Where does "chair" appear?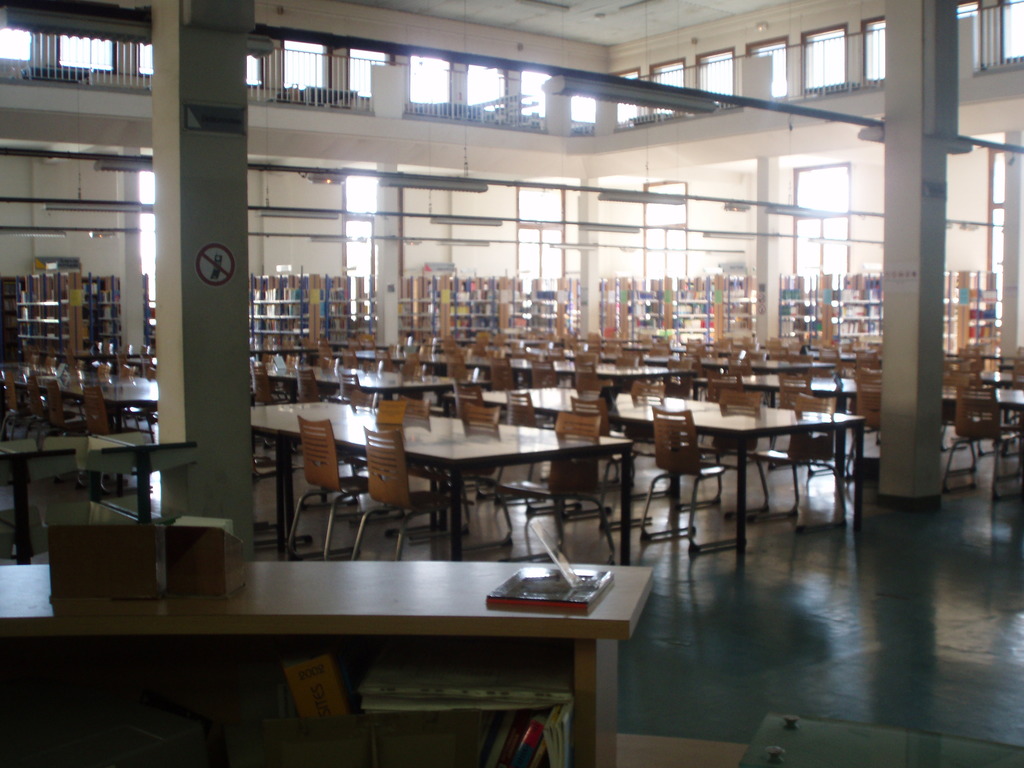
Appears at detection(634, 400, 748, 556).
